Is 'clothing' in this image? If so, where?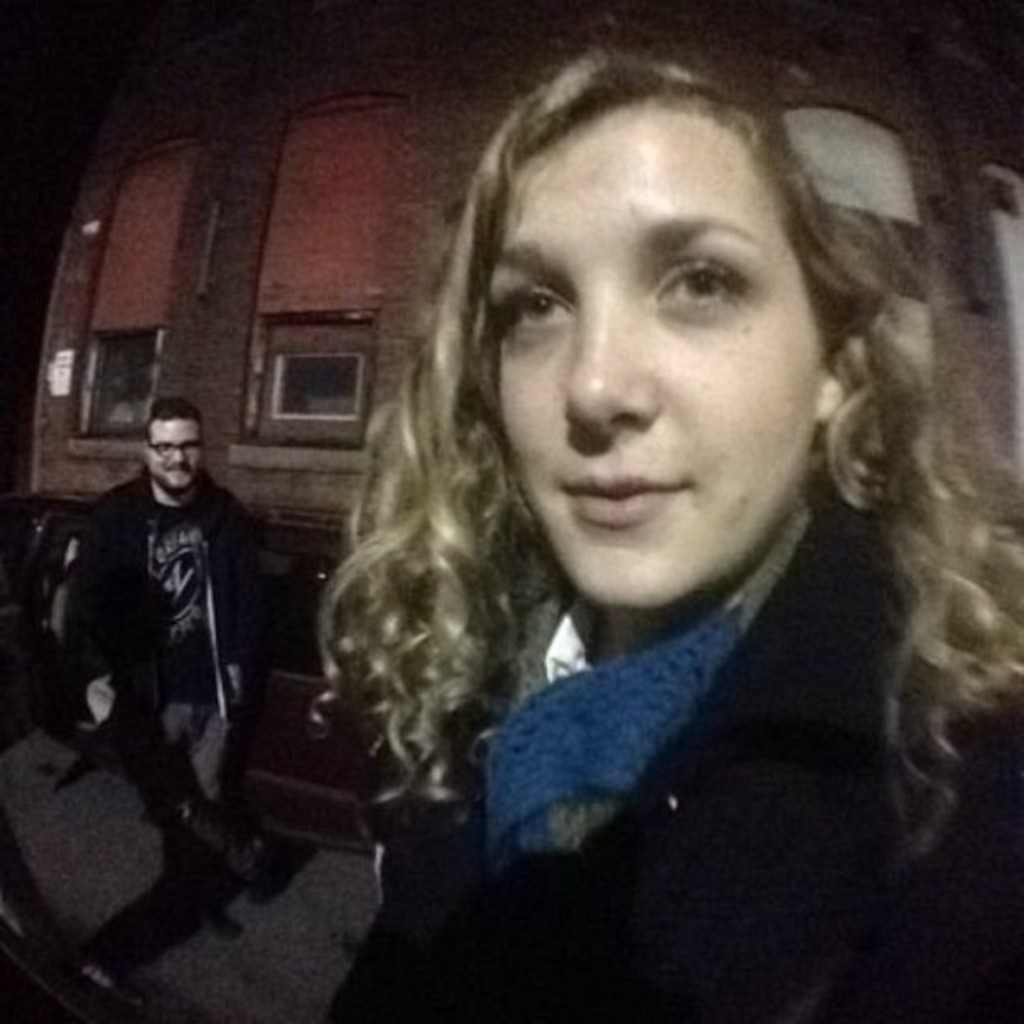
Yes, at x1=306 y1=37 x2=1022 y2=1022.
